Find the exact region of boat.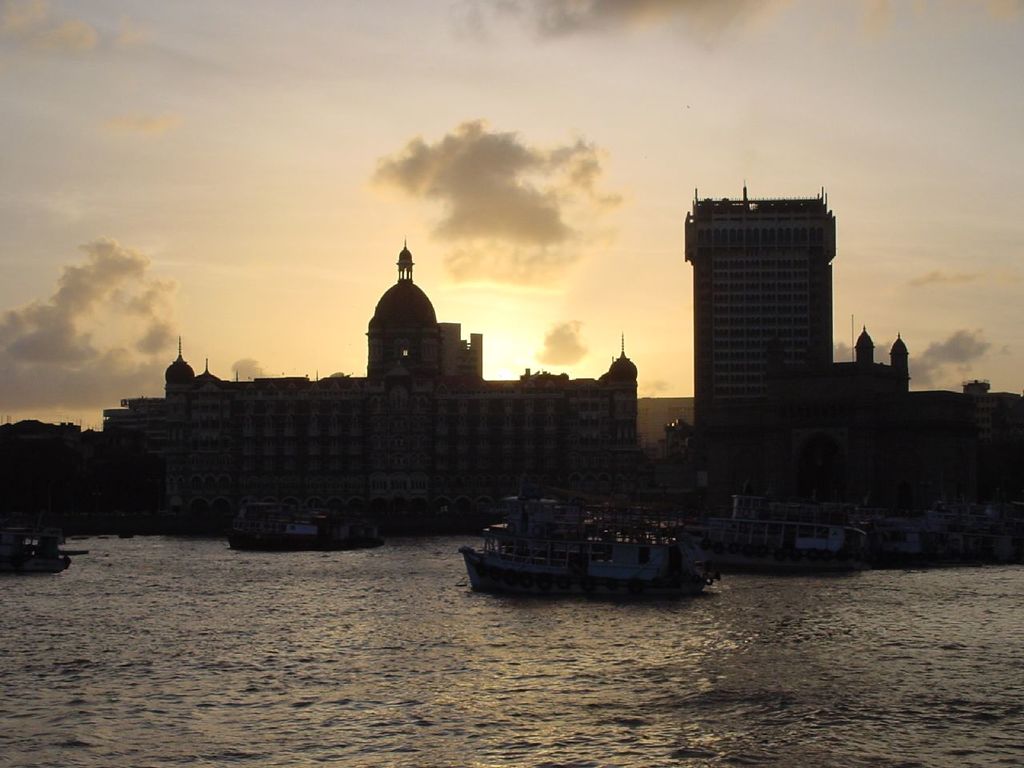
Exact region: [230, 496, 394, 560].
